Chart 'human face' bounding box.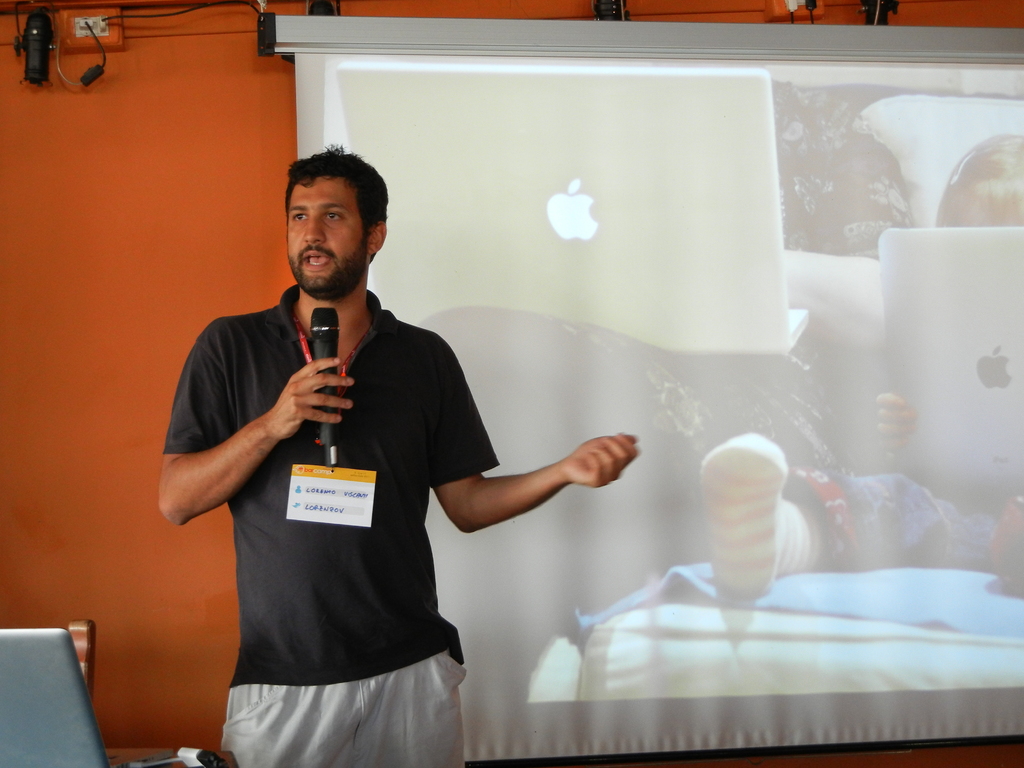
Charted: box=[288, 173, 367, 299].
